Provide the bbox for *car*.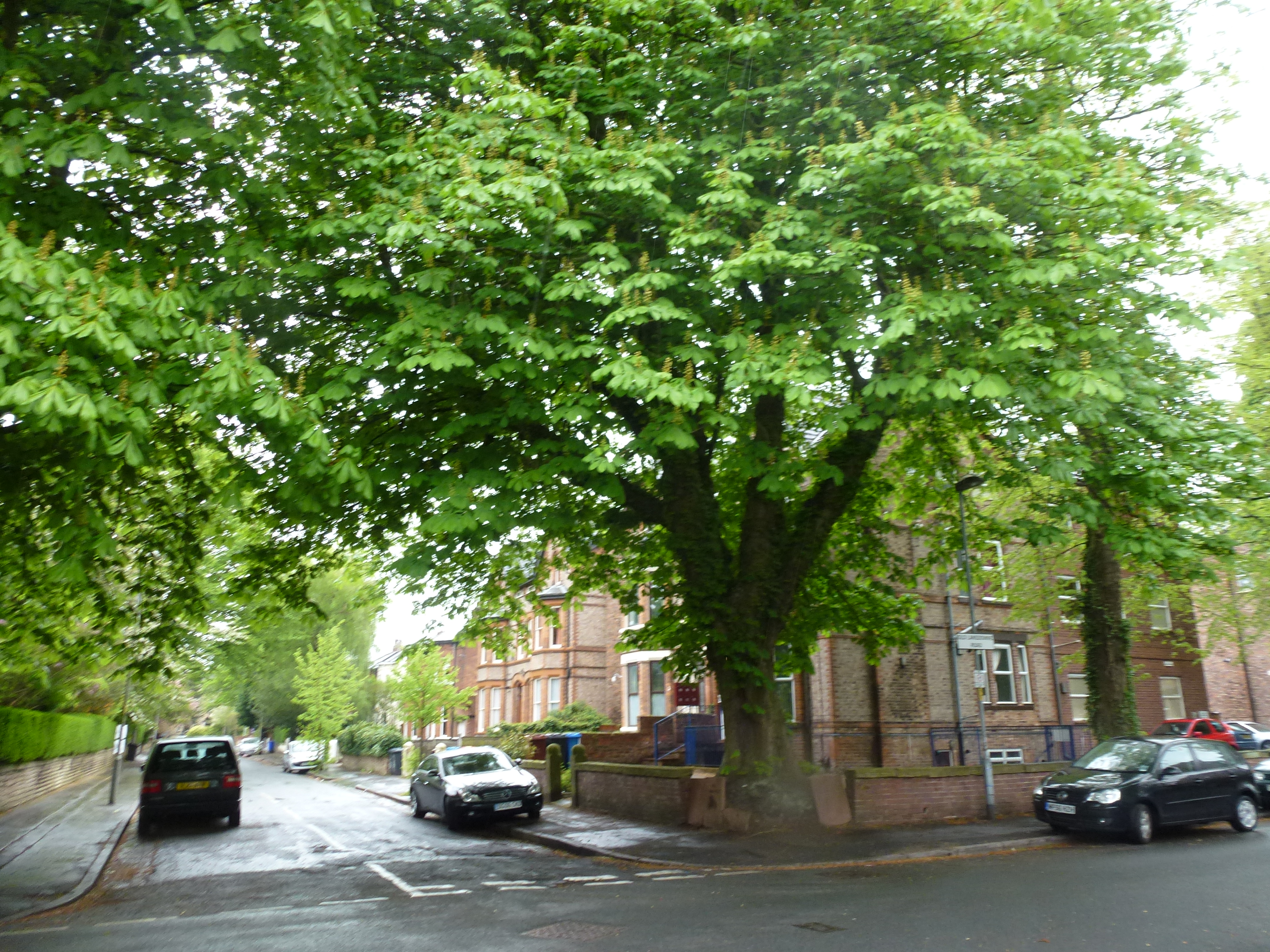
303 217 371 249.
